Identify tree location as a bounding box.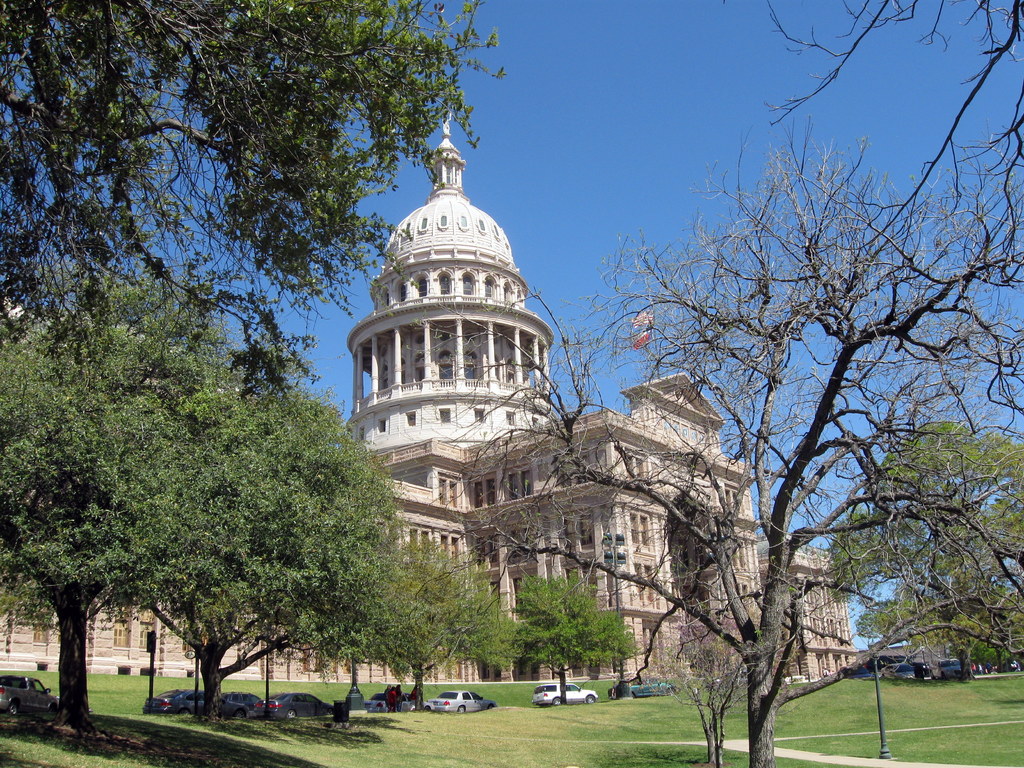
x1=821, y1=408, x2=1023, y2=685.
